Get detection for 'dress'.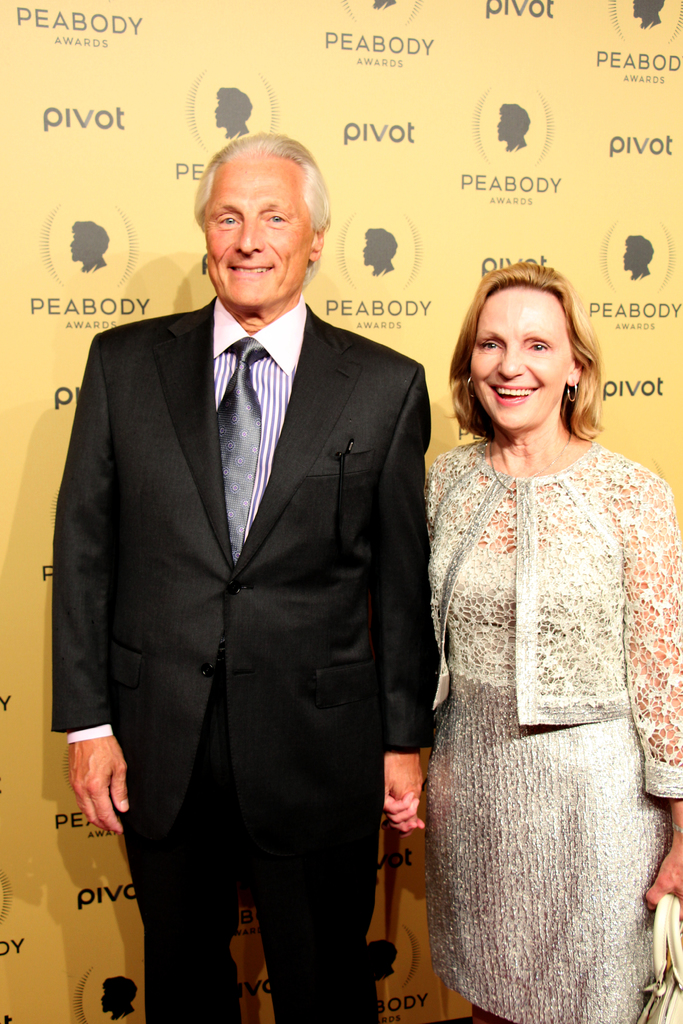
Detection: x1=422, y1=435, x2=682, y2=1023.
